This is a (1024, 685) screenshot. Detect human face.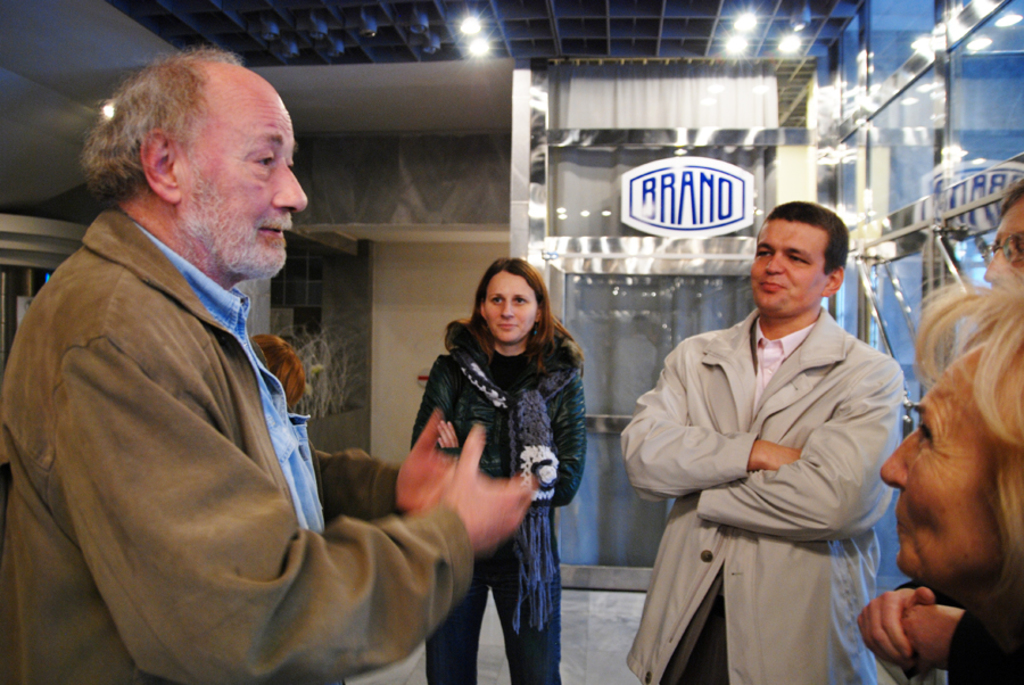
(874,358,988,587).
